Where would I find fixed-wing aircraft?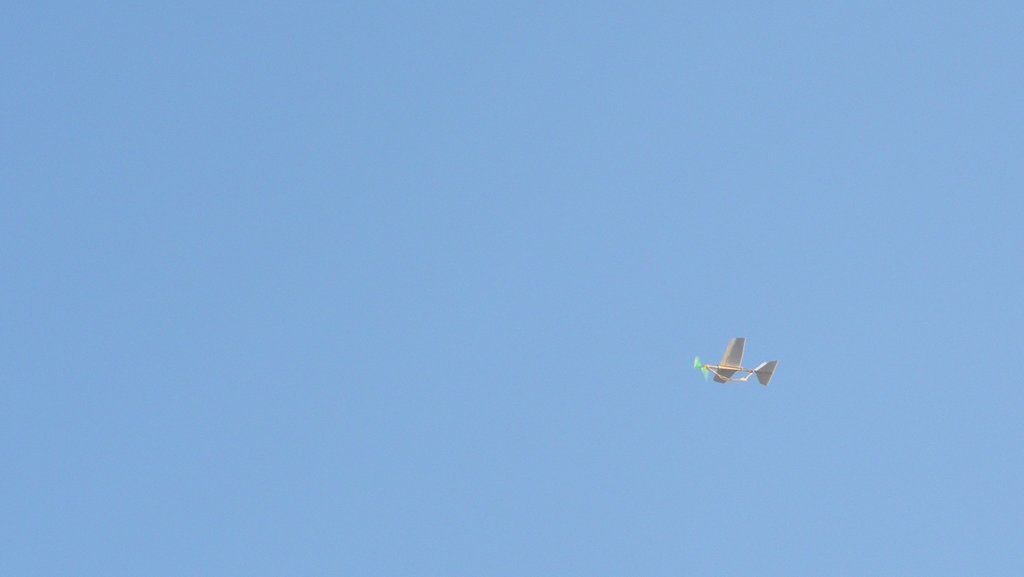
At crop(689, 332, 776, 393).
